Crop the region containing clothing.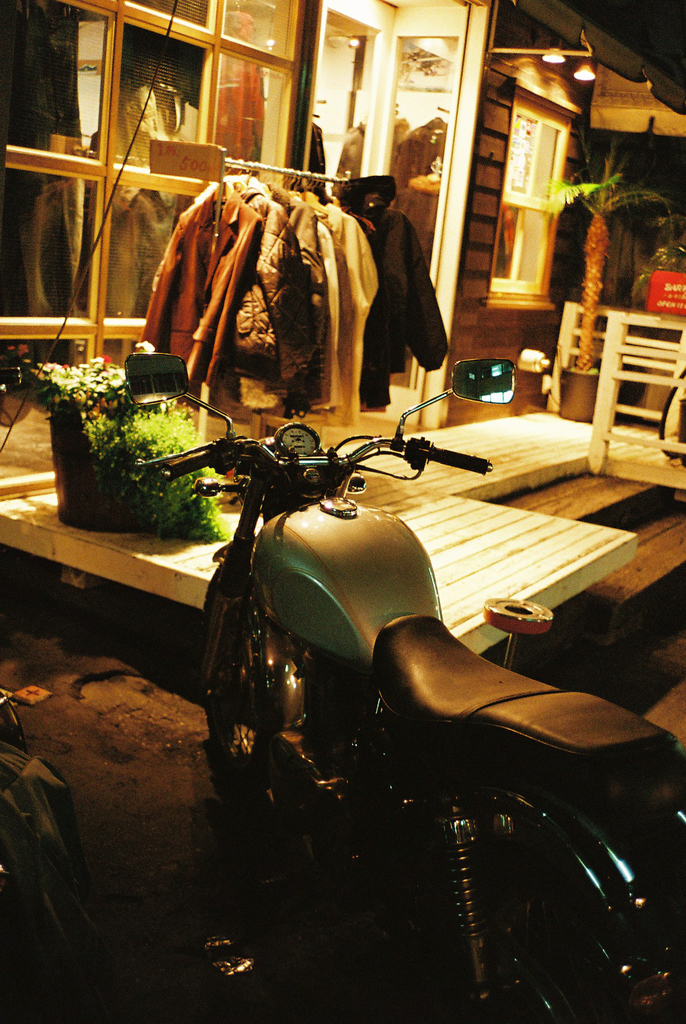
Crop region: (x1=339, y1=121, x2=363, y2=182).
